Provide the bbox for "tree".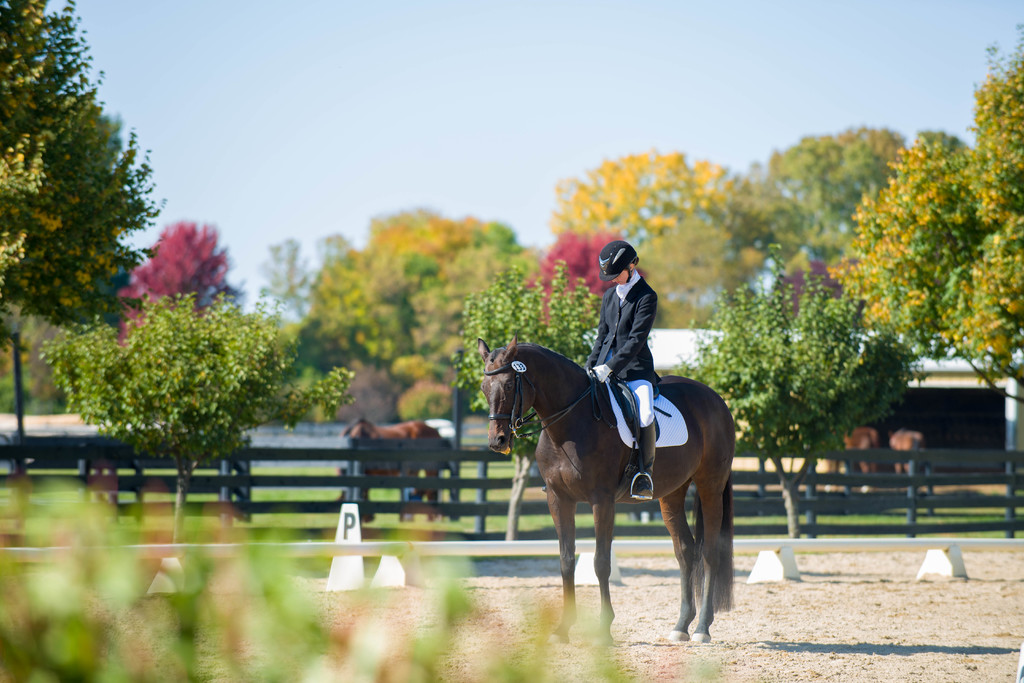
x1=299, y1=199, x2=509, y2=425.
